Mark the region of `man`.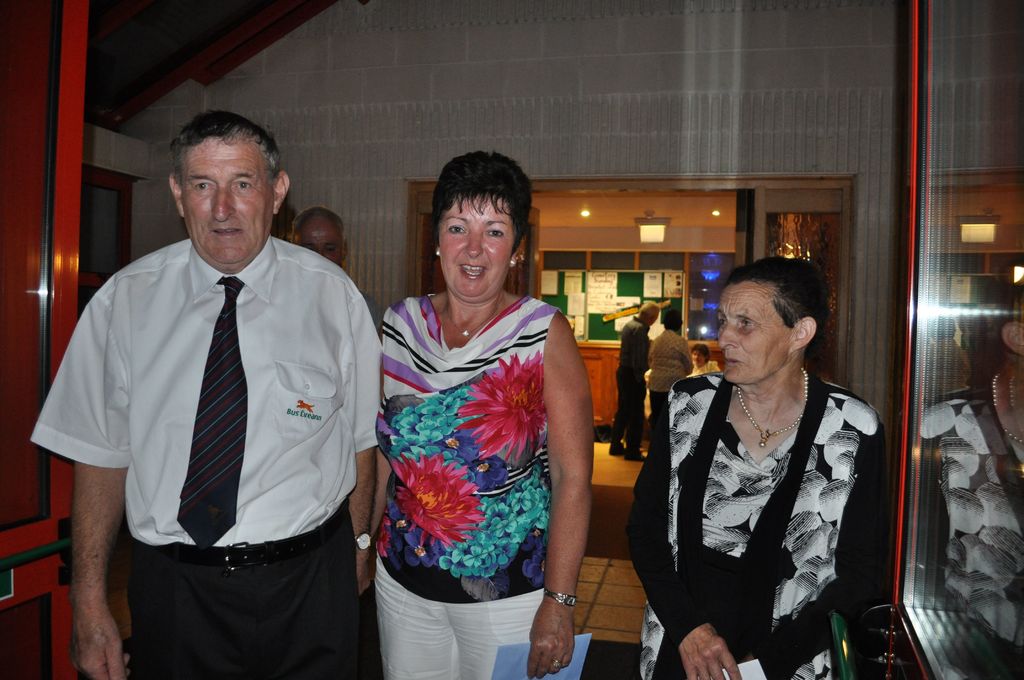
Region: bbox(618, 298, 649, 465).
